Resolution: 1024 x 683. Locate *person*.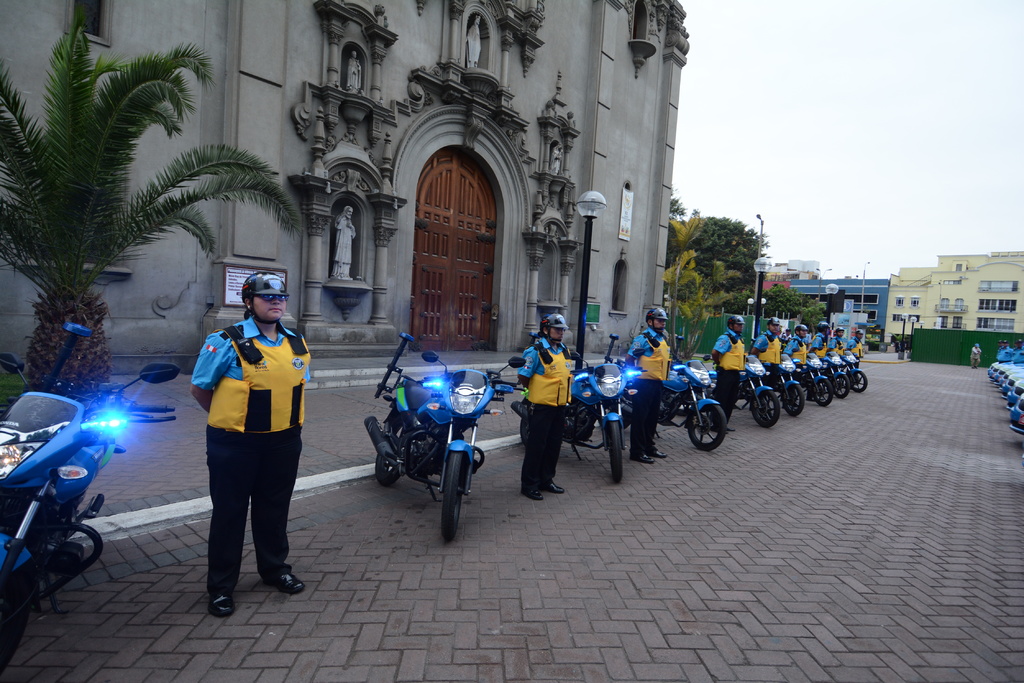
<bbox>627, 307, 669, 465</bbox>.
